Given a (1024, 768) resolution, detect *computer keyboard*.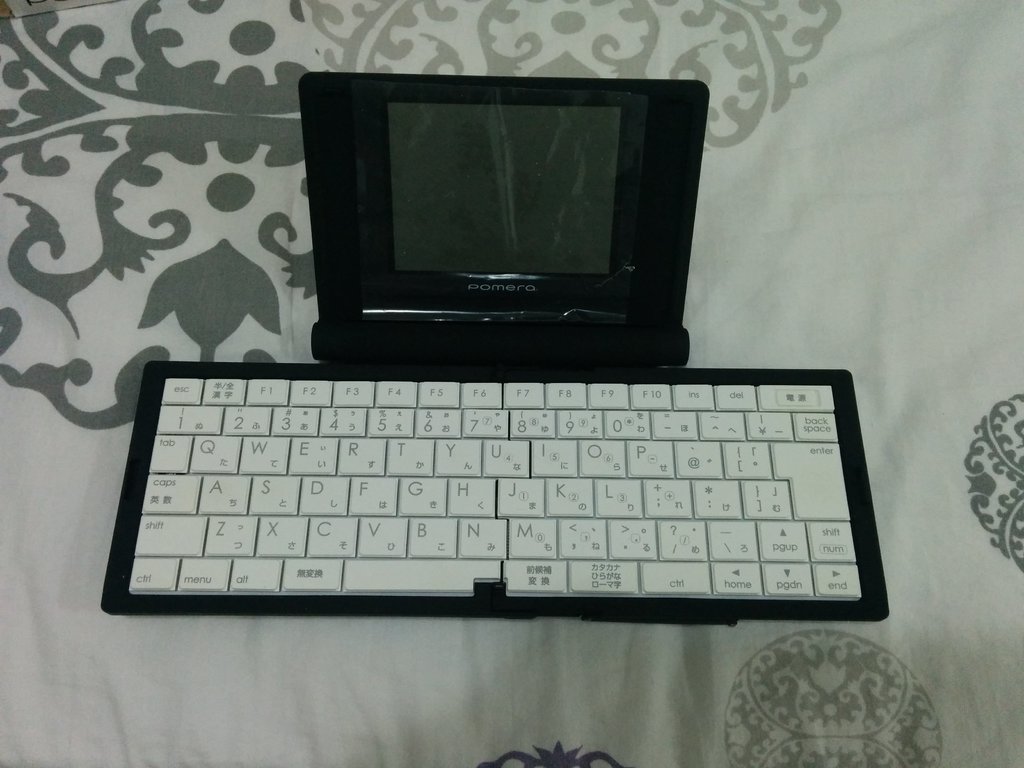
box=[100, 362, 890, 627].
